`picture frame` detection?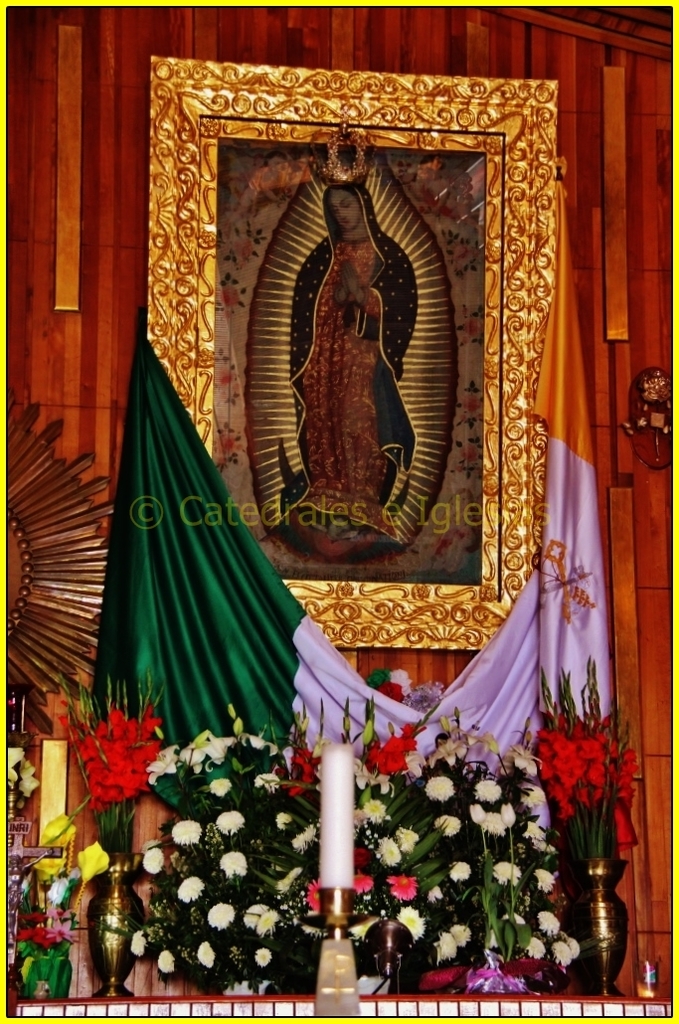
[147, 58, 561, 655]
